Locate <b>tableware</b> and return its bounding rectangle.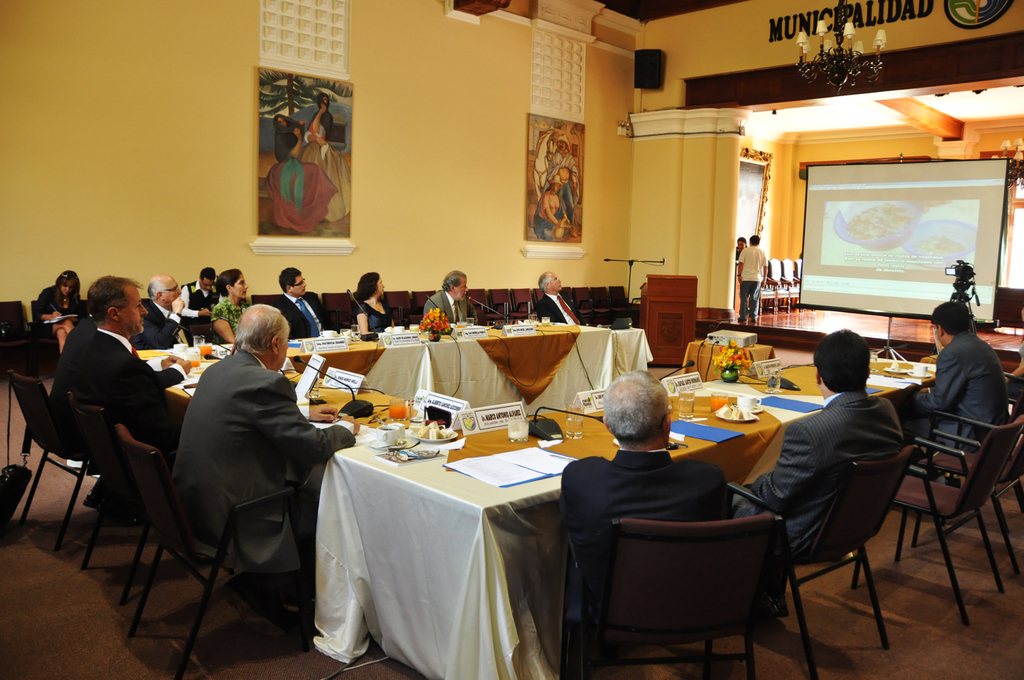
pyautogui.locateOnScreen(414, 421, 455, 440).
